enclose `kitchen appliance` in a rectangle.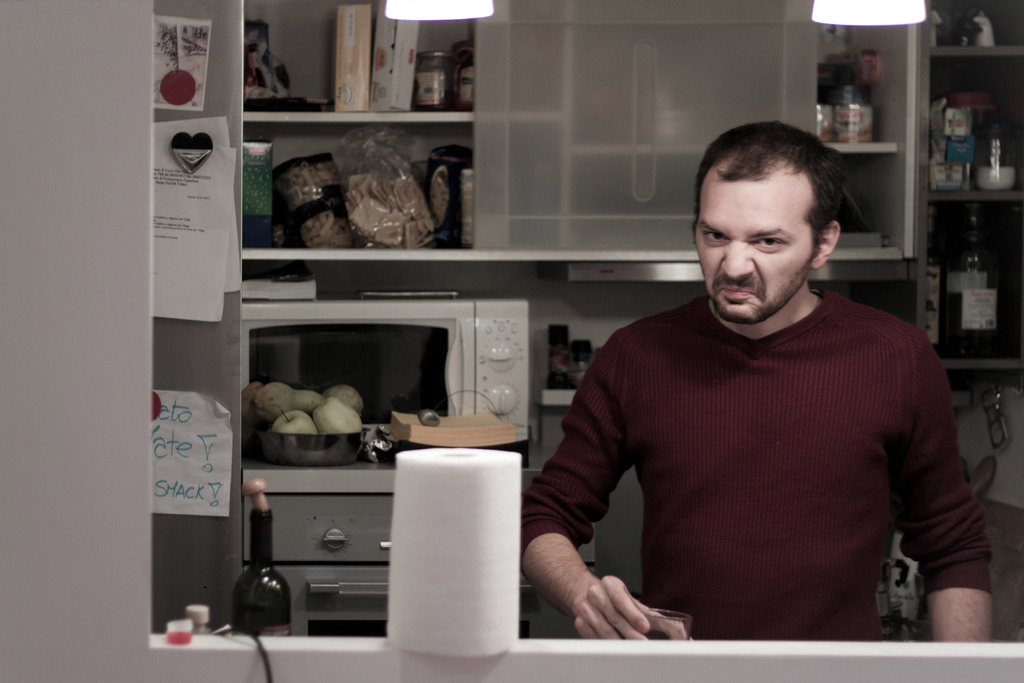
449:37:481:104.
